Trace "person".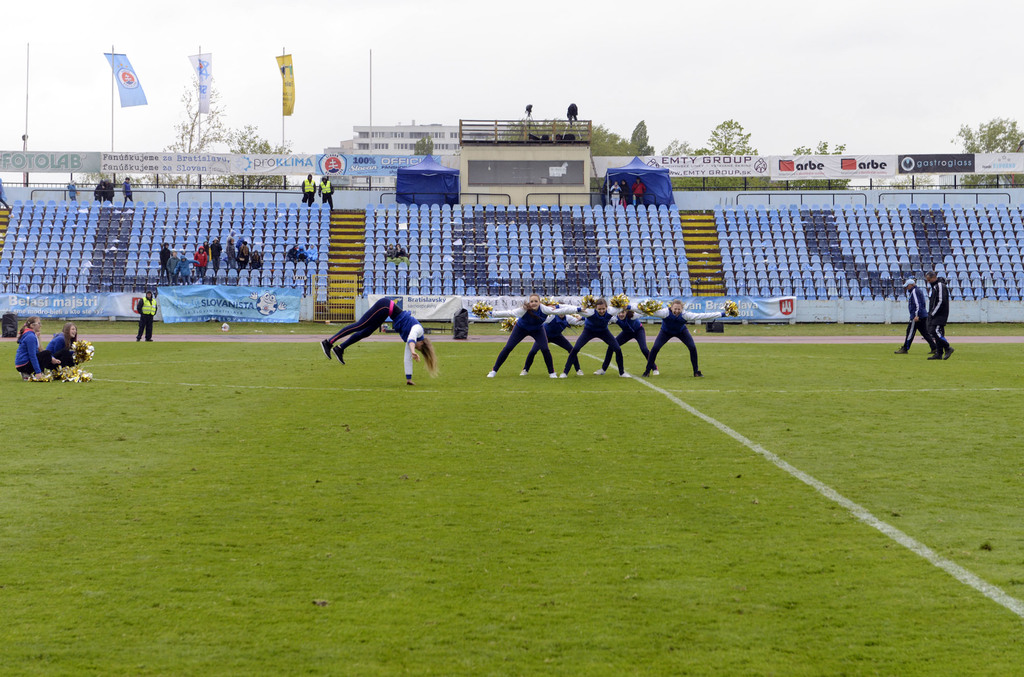
Traced to x1=15 y1=315 x2=60 y2=384.
